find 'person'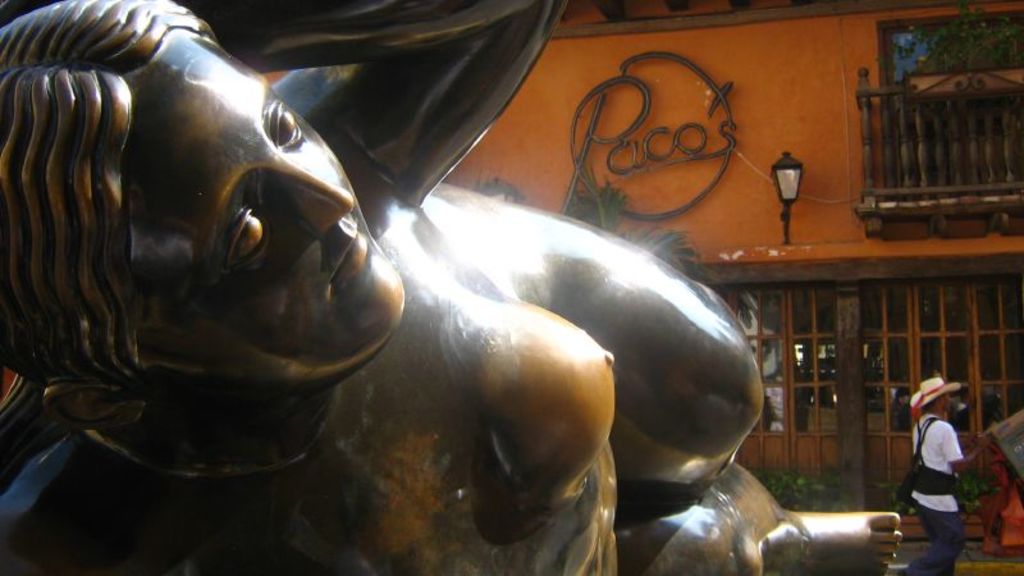
crop(0, 0, 905, 575)
